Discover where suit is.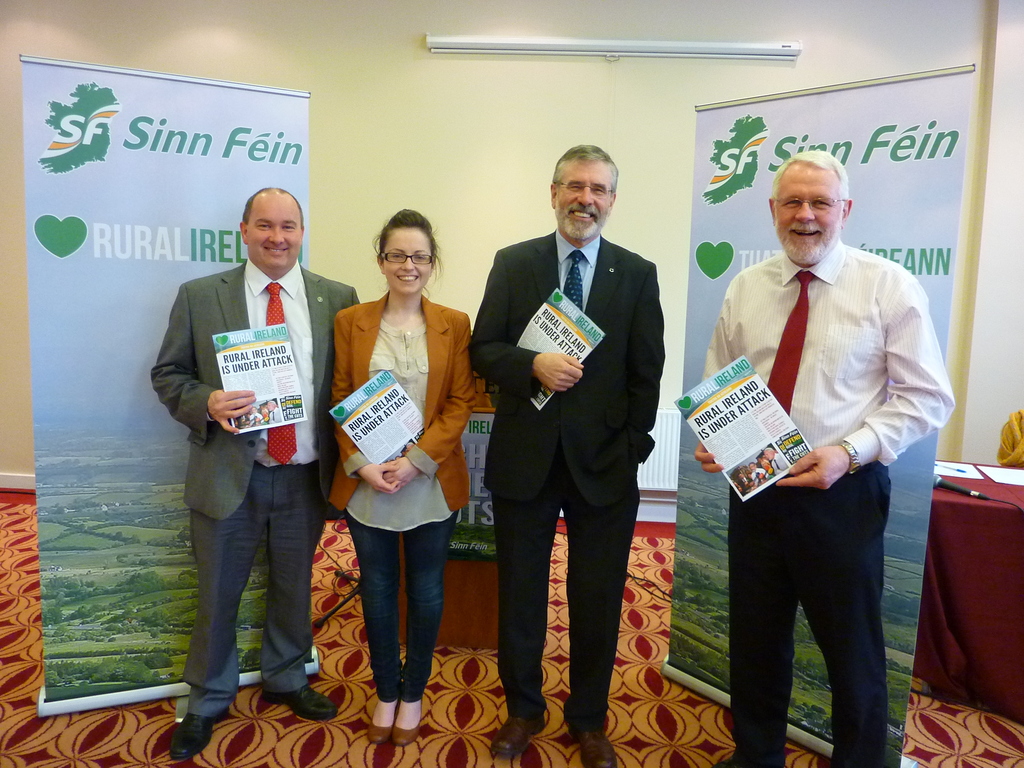
Discovered at (329,294,476,512).
